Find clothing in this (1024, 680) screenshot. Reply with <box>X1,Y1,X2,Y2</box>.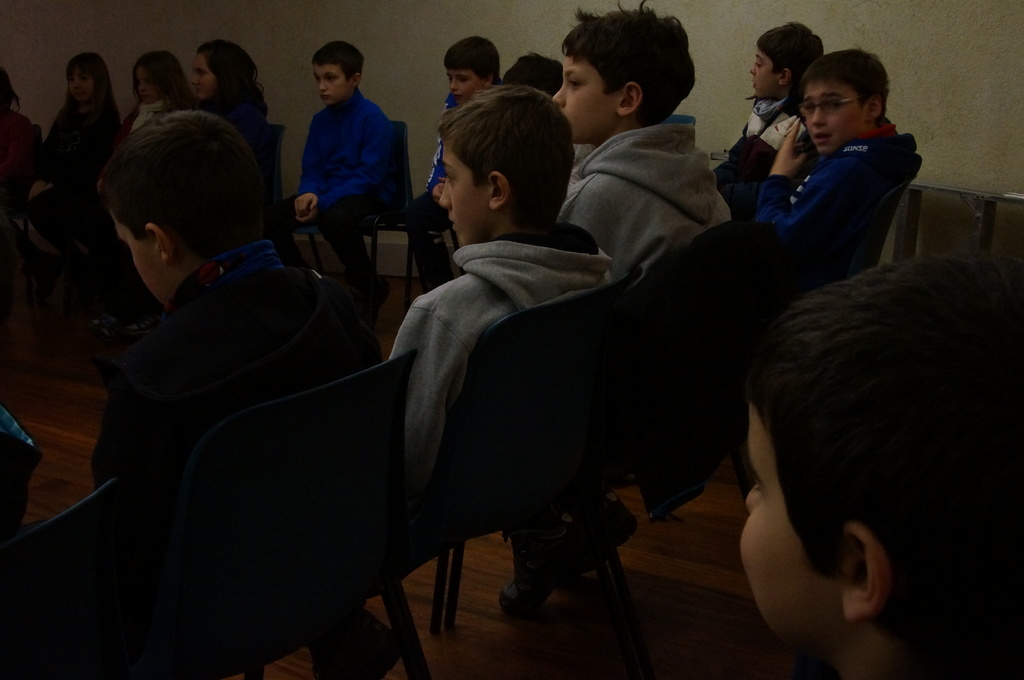
<box>401,75,503,293</box>.
